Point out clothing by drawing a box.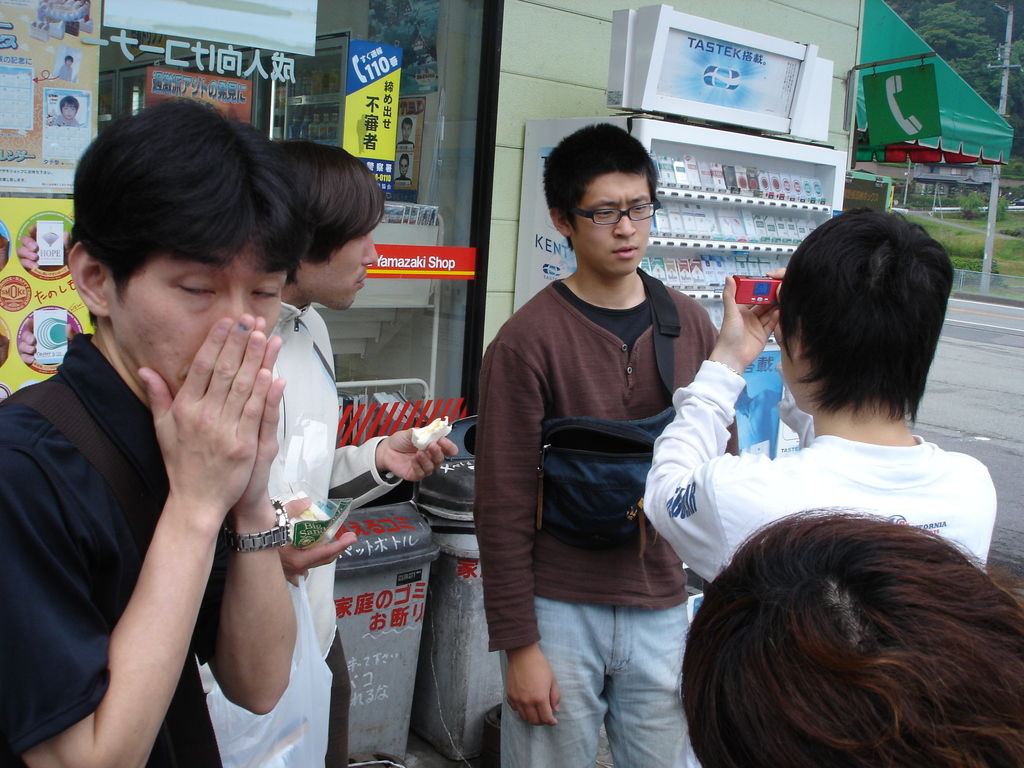
393:135:418:150.
